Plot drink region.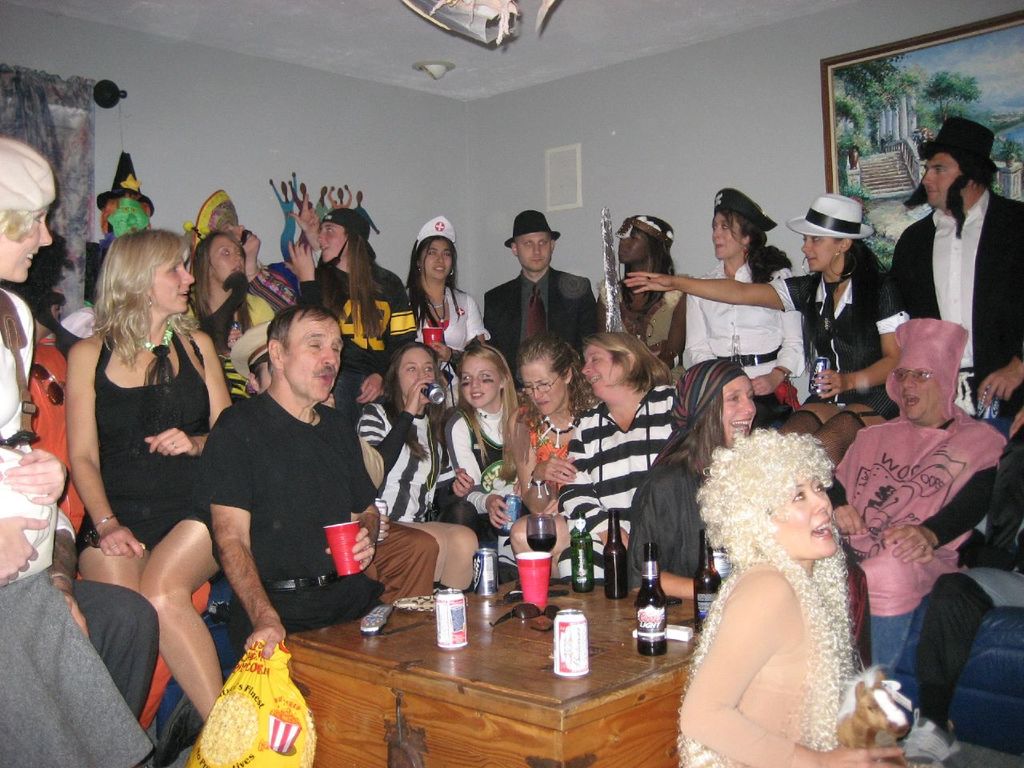
Plotted at [503,494,522,532].
